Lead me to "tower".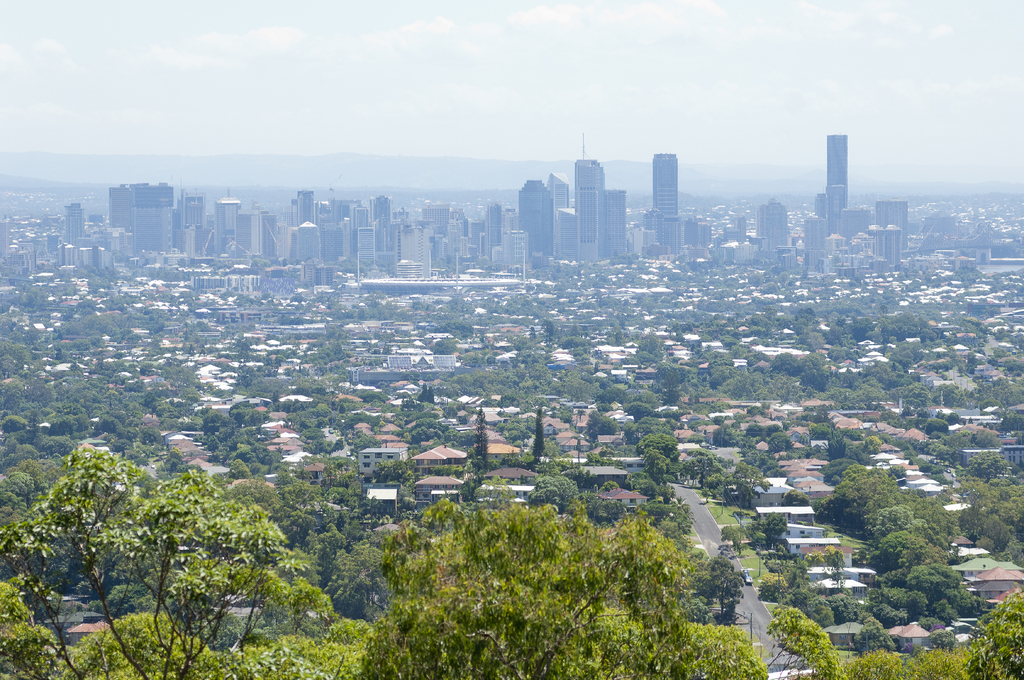
Lead to BBox(371, 190, 399, 248).
